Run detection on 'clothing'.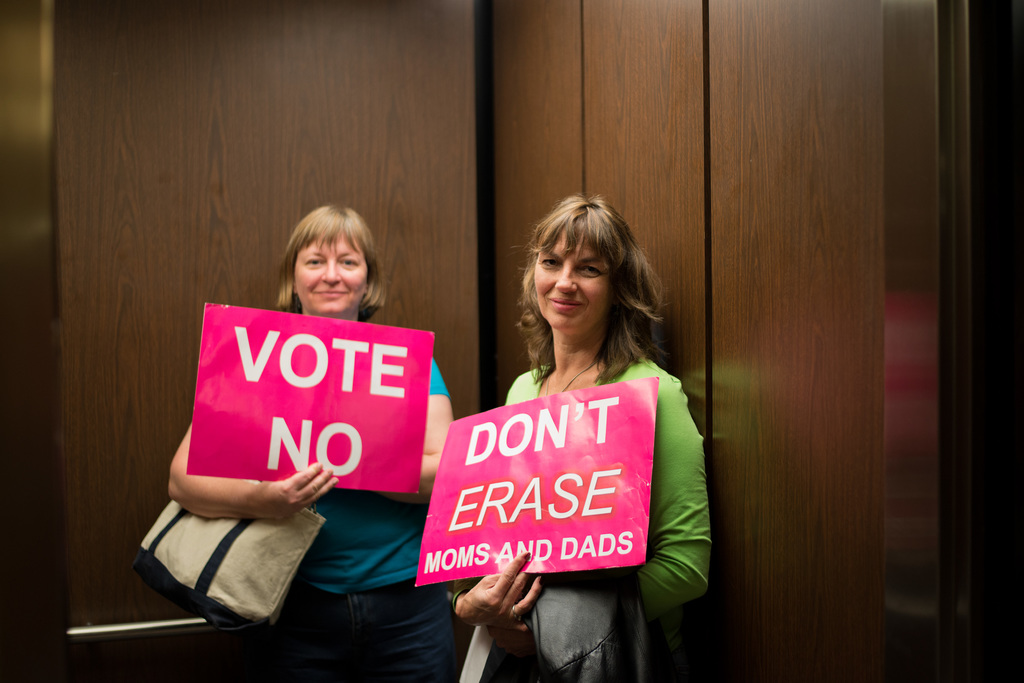
Result: bbox=(437, 326, 696, 647).
